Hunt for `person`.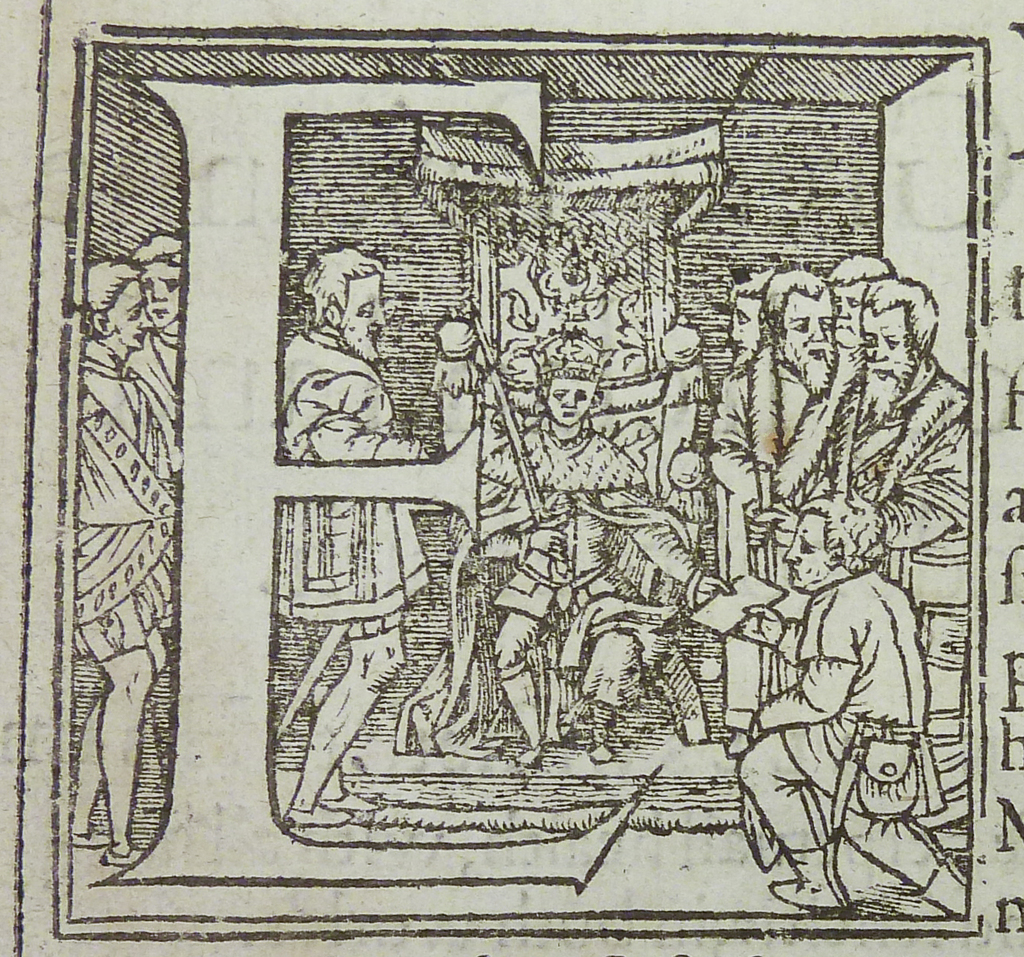
Hunted down at l=815, t=287, r=966, b=566.
